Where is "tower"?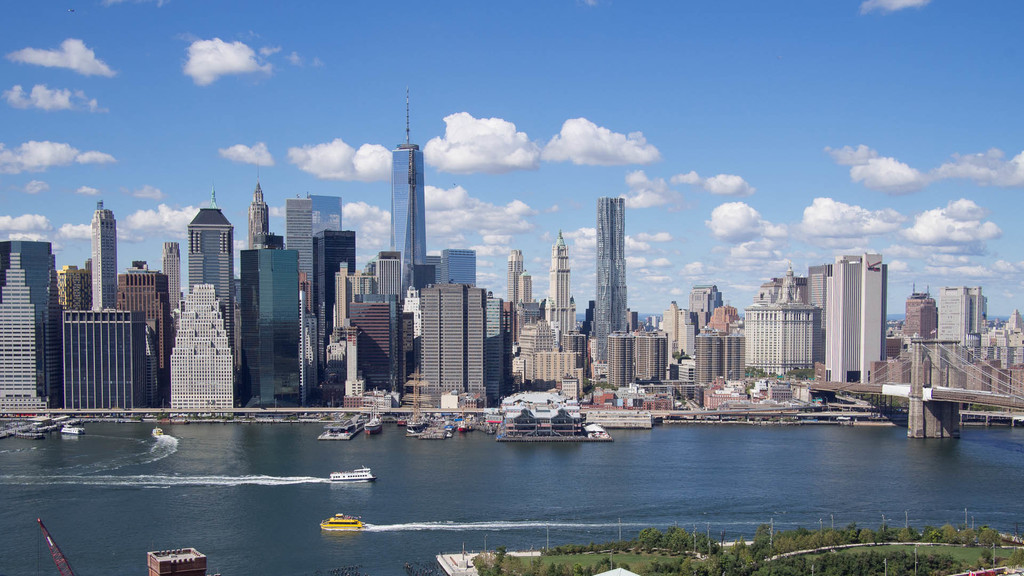
[left=314, top=229, right=356, bottom=384].
